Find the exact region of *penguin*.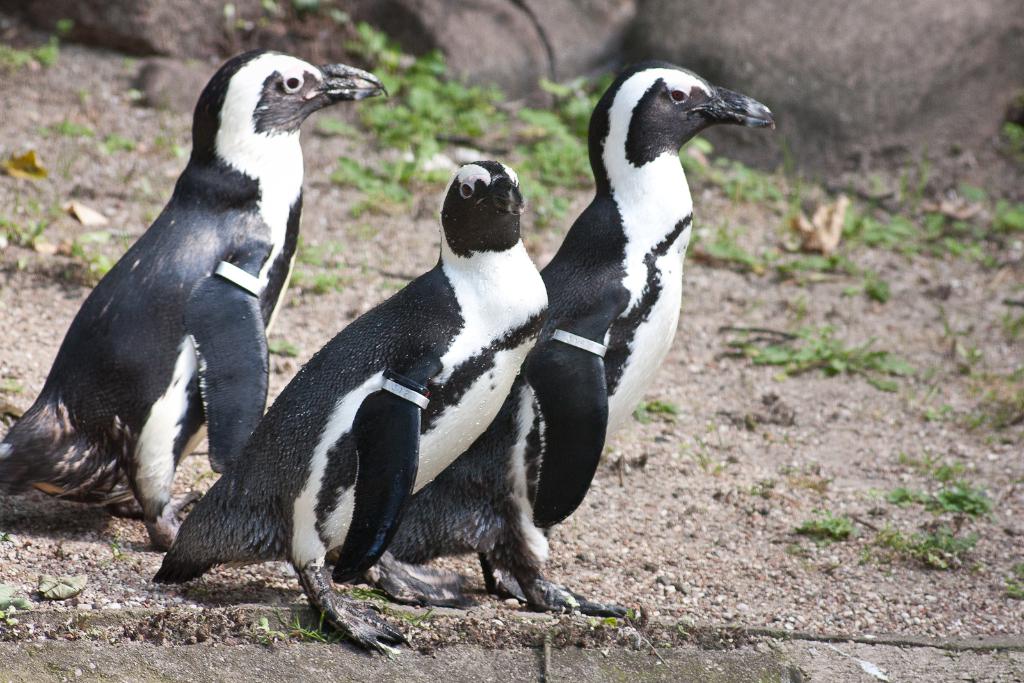
Exact region: {"x1": 150, "y1": 161, "x2": 491, "y2": 656}.
